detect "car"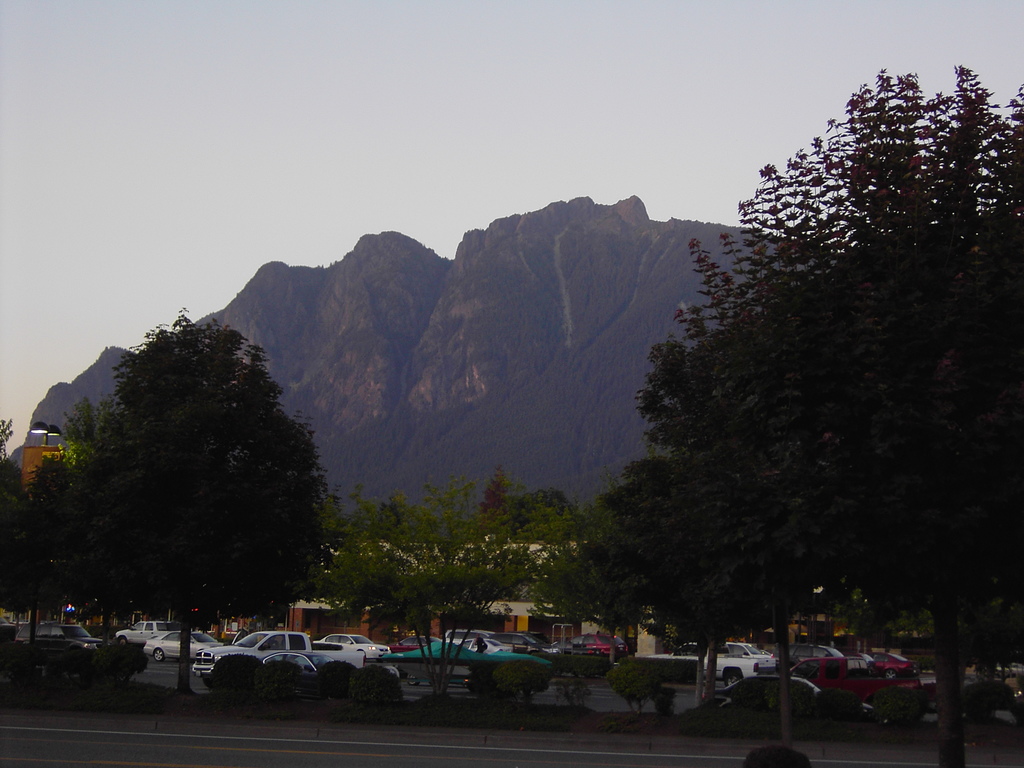
<region>697, 675, 872, 714</region>
